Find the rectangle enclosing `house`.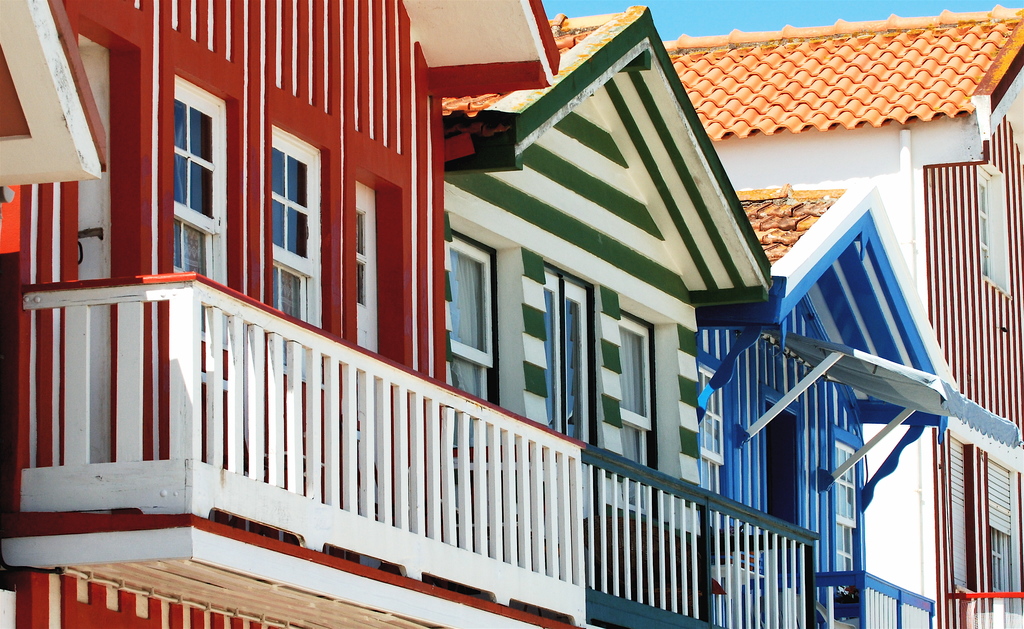
441/6/820/628.
